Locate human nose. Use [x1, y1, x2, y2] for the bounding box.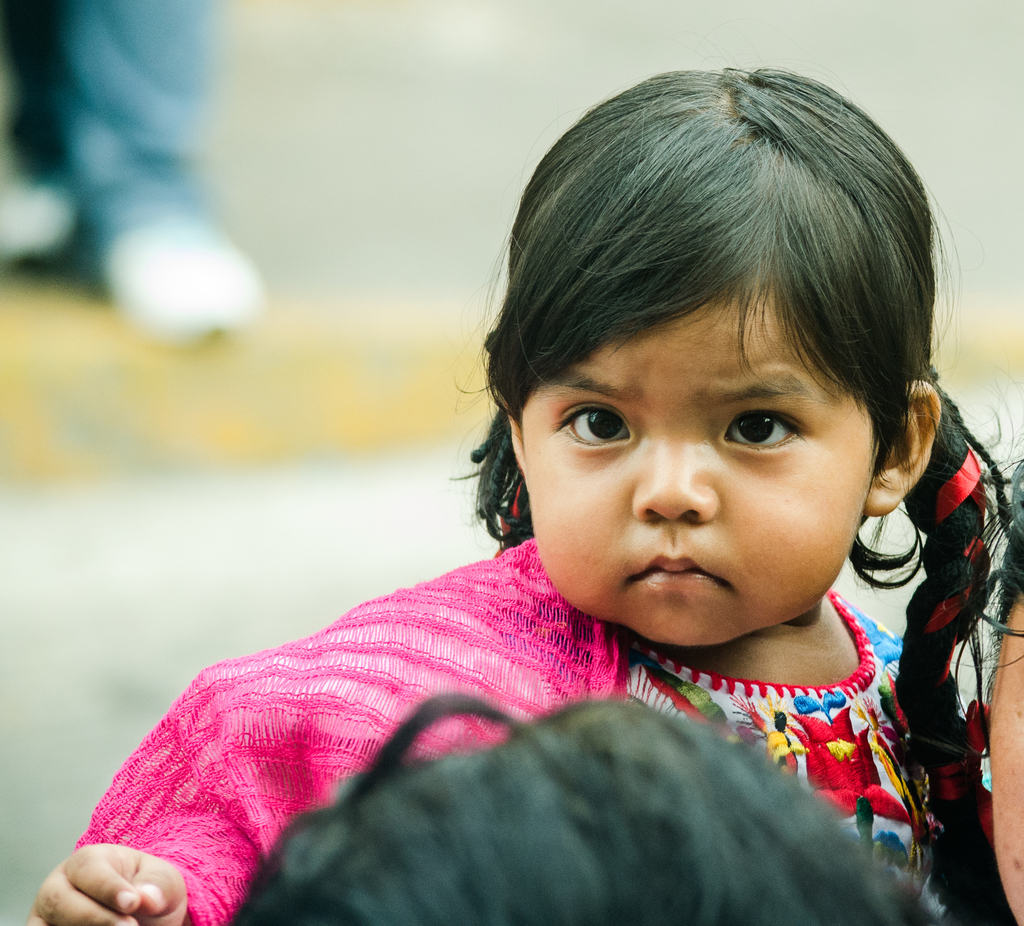
[632, 434, 717, 526].
